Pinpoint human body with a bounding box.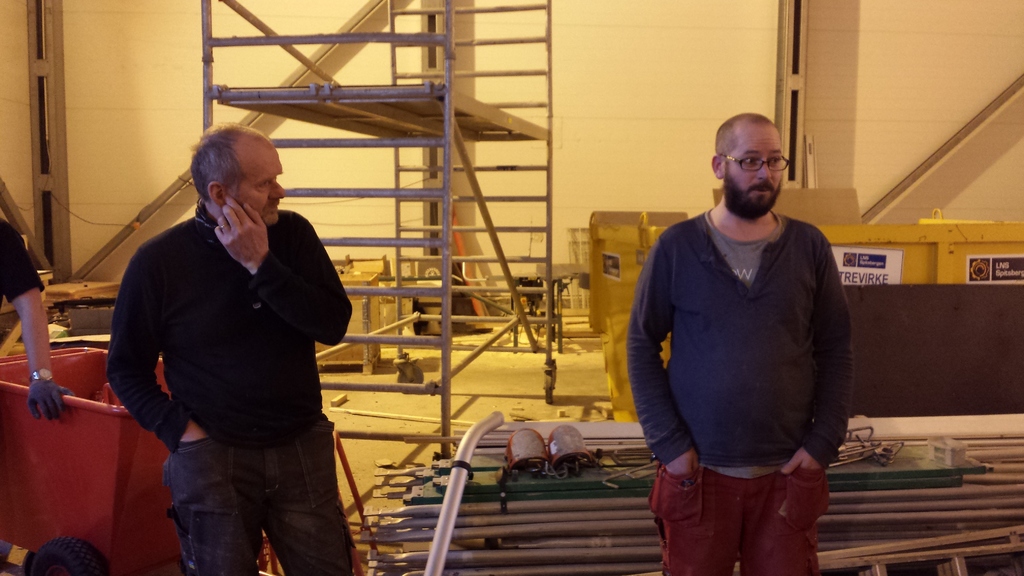
(630, 68, 871, 575).
